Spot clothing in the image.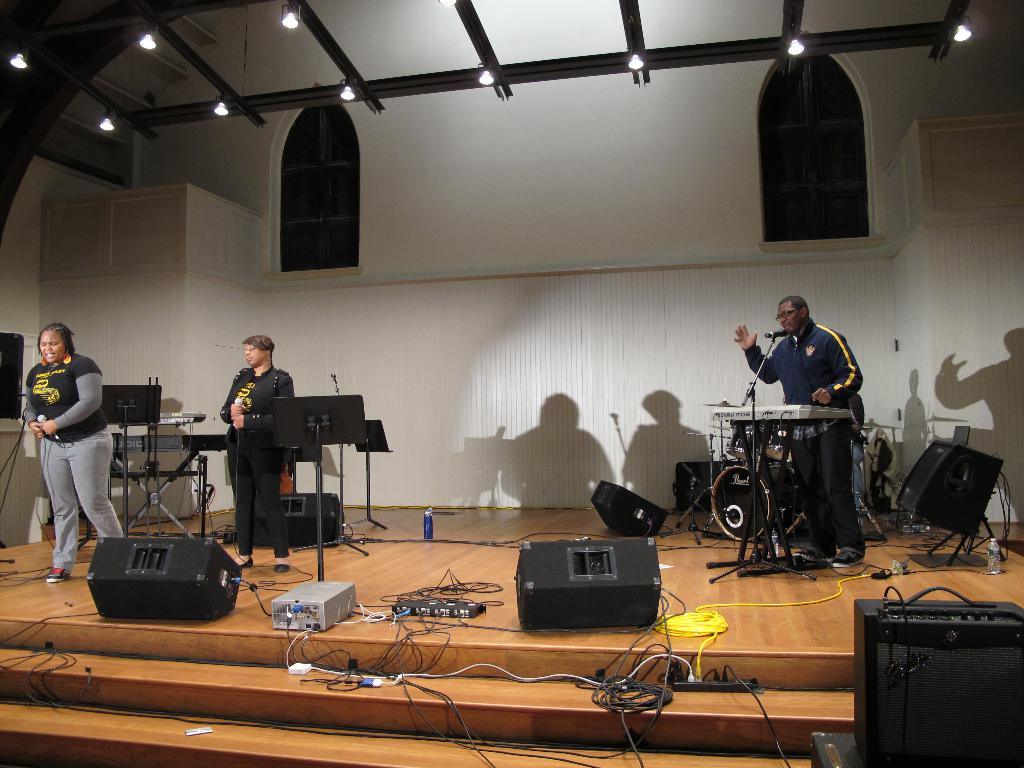
clothing found at bbox(749, 317, 867, 549).
